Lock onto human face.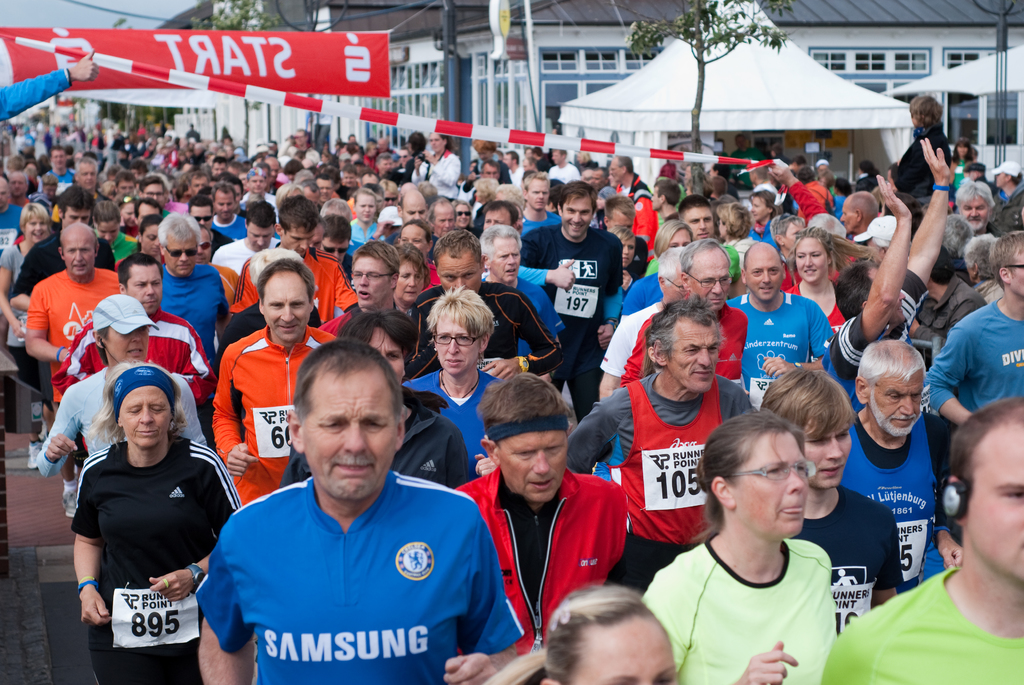
Locked: pyautogui.locateOnScreen(304, 386, 396, 500).
